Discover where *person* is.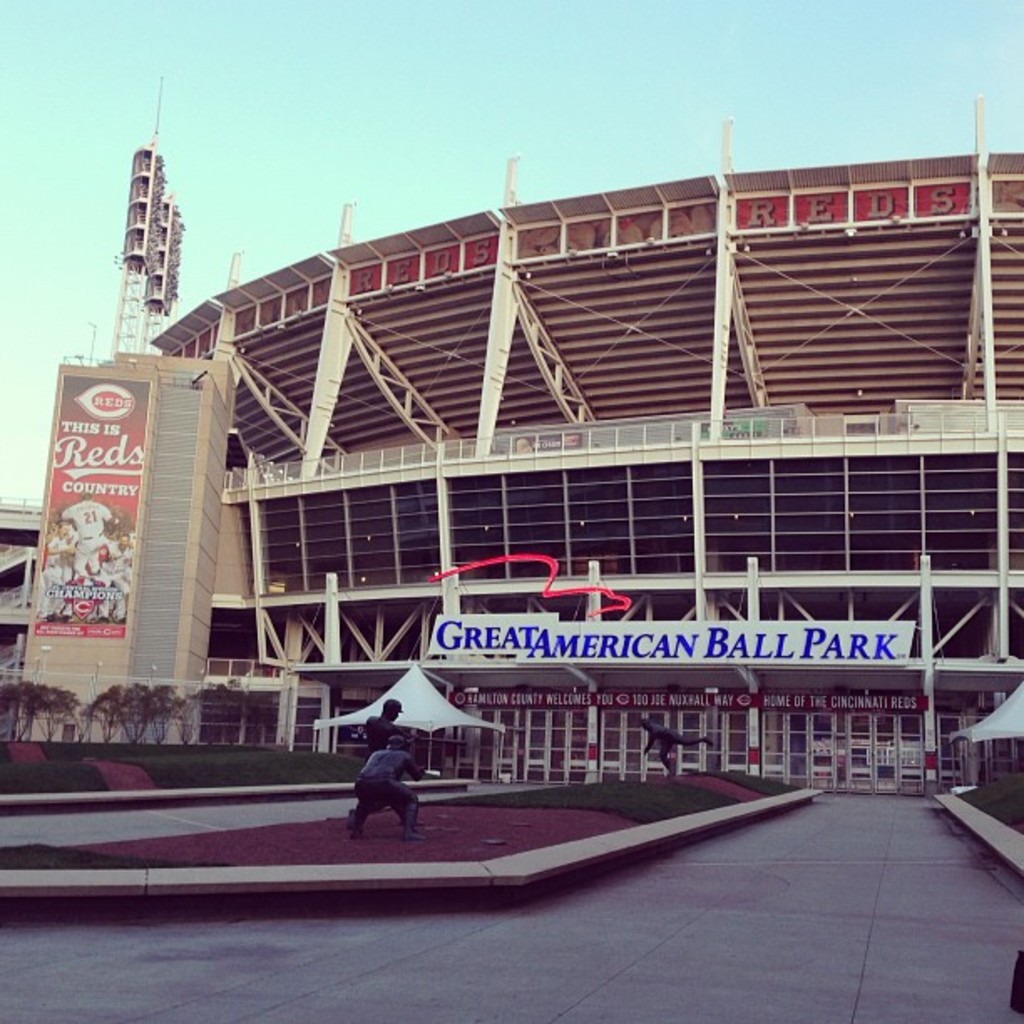
Discovered at {"x1": 341, "y1": 746, "x2": 427, "y2": 842}.
